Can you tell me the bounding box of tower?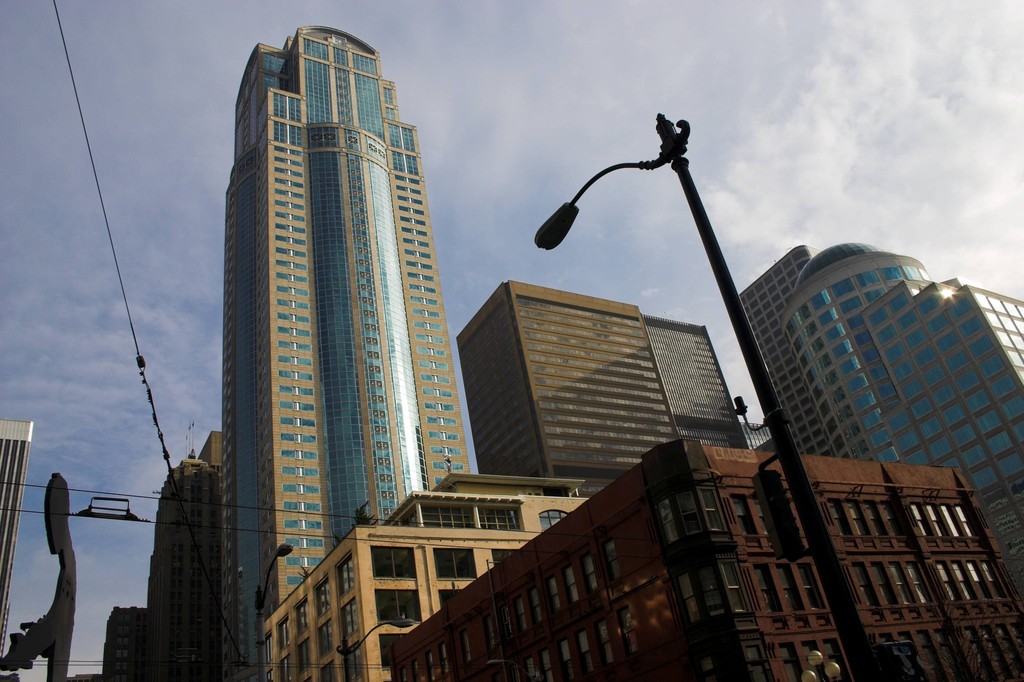
(x1=733, y1=248, x2=880, y2=476).
